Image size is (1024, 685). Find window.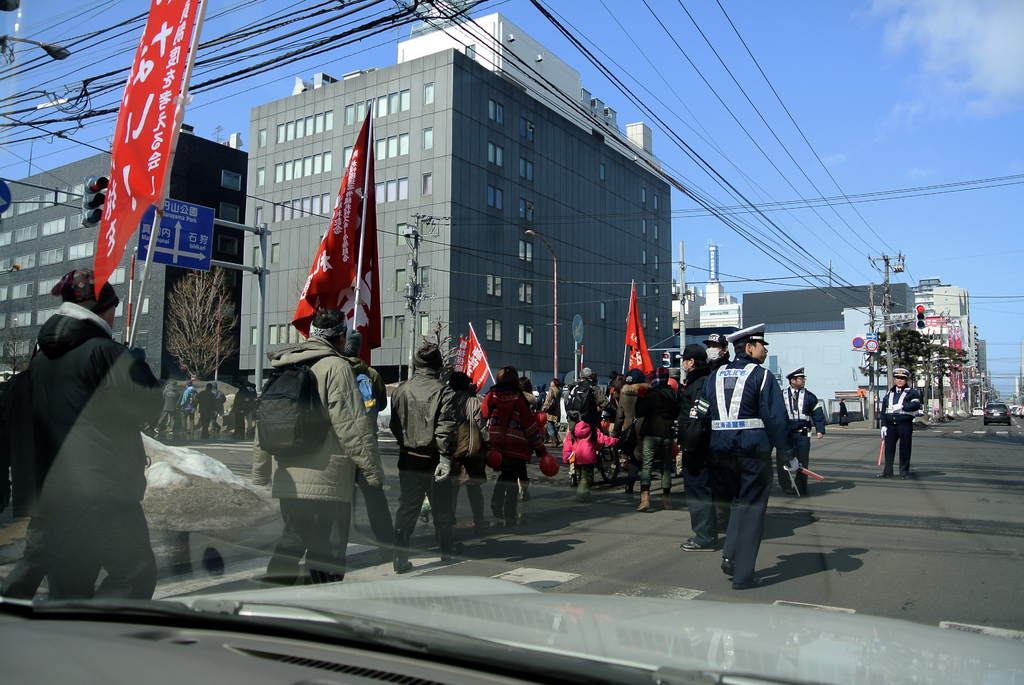
bbox=(220, 268, 235, 290).
